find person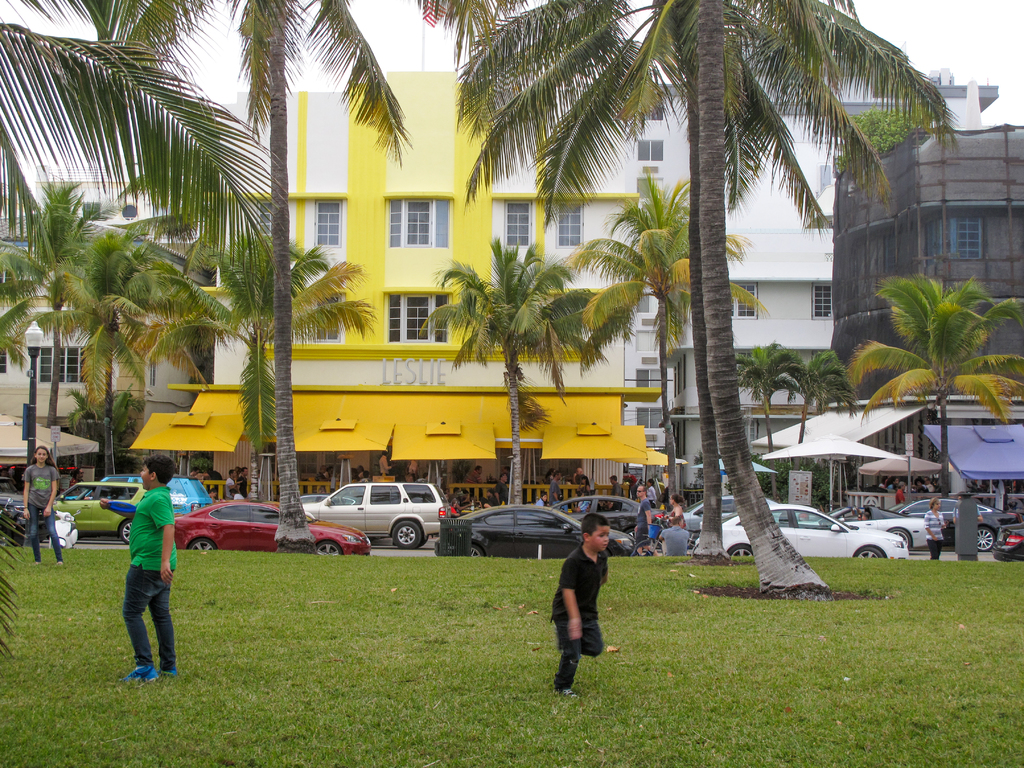
detection(108, 452, 181, 694)
